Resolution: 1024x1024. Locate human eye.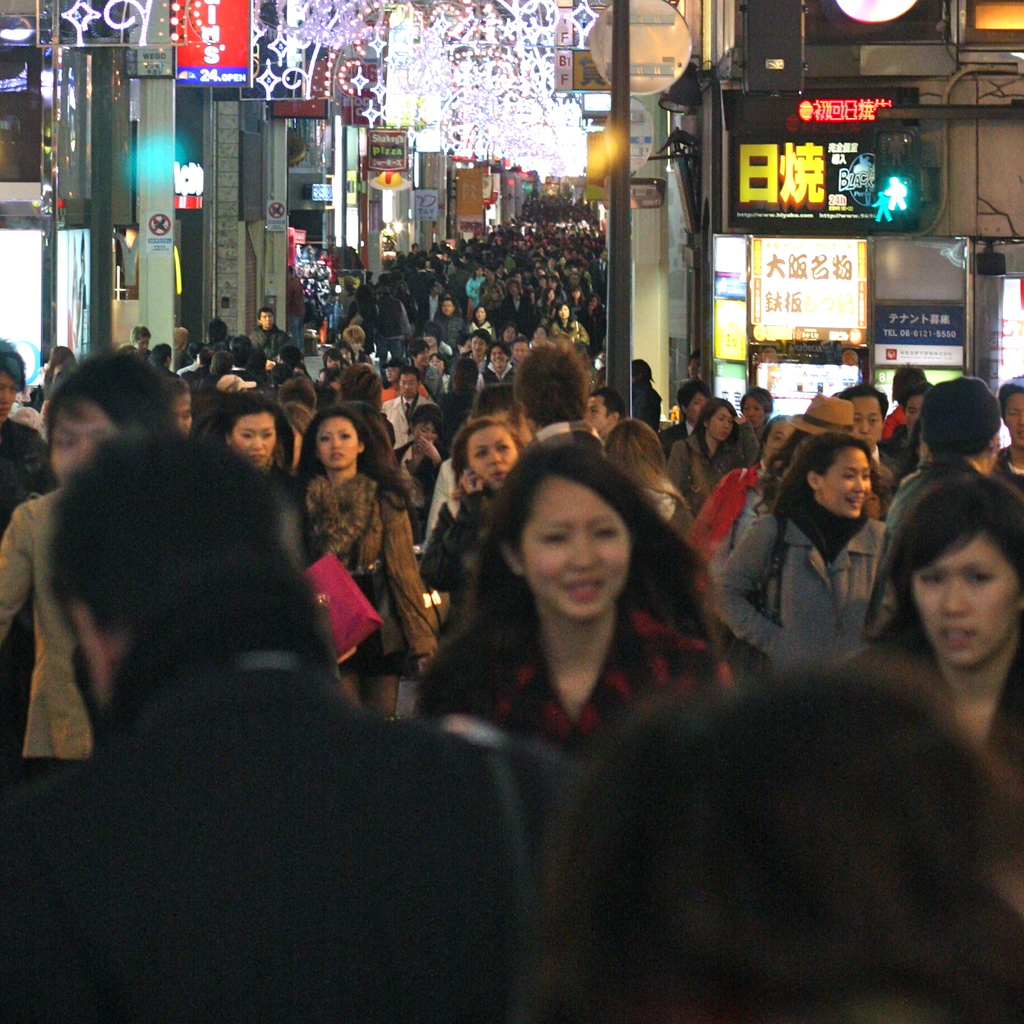
(left=968, top=568, right=996, bottom=587).
